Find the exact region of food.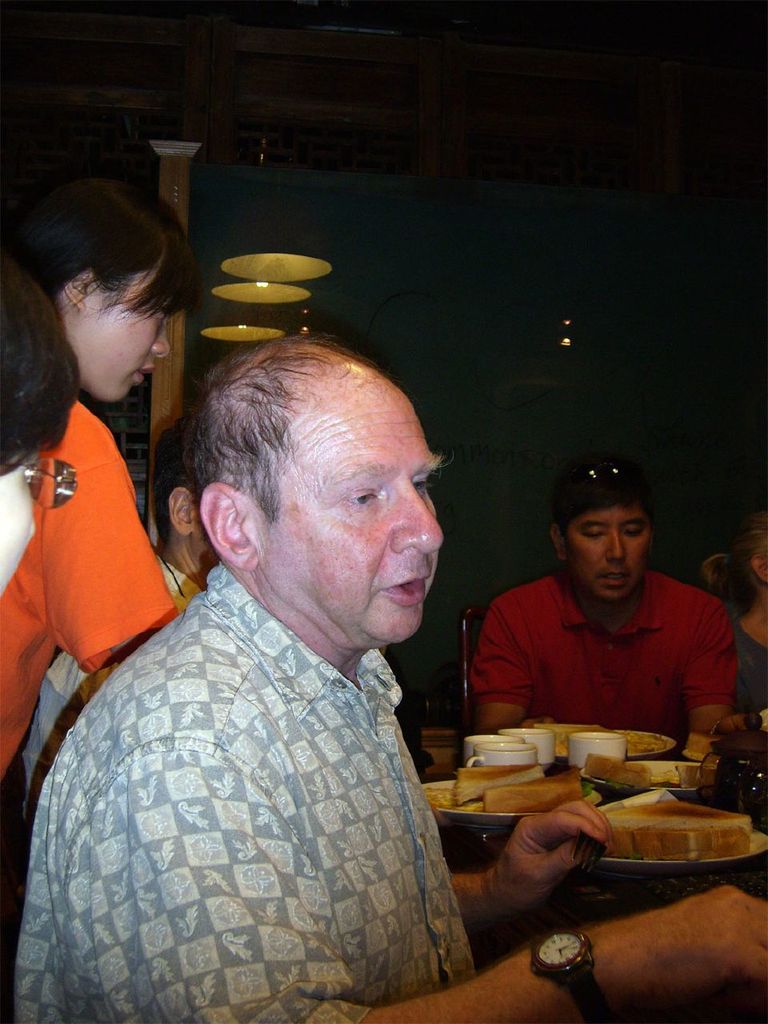
Exact region: [534, 721, 662, 760].
